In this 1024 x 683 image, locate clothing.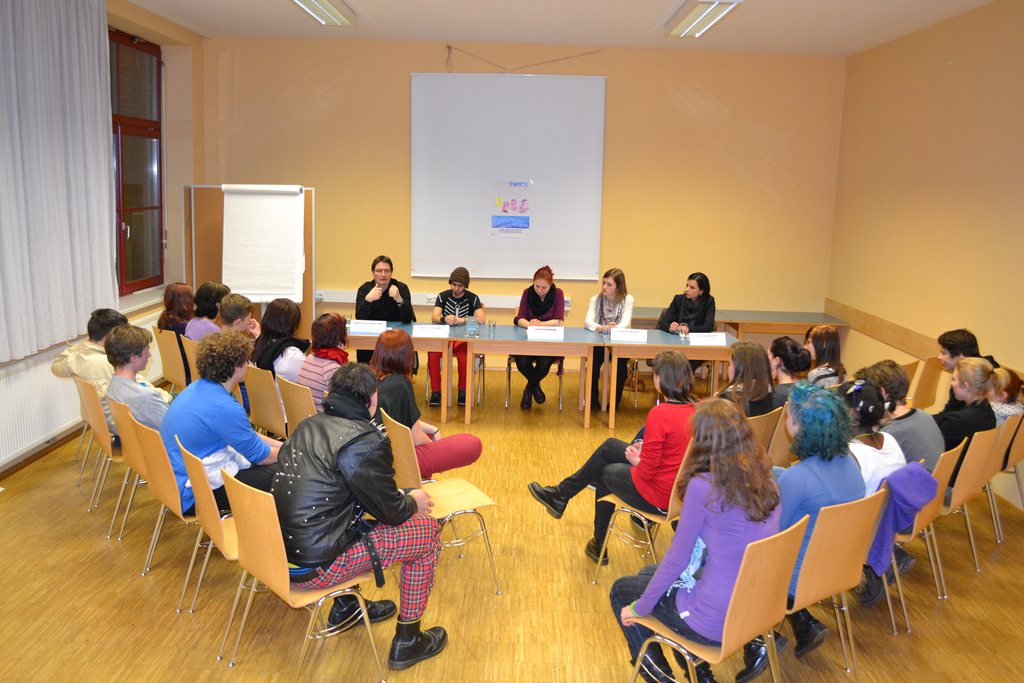
Bounding box: x1=556, y1=400, x2=708, y2=543.
